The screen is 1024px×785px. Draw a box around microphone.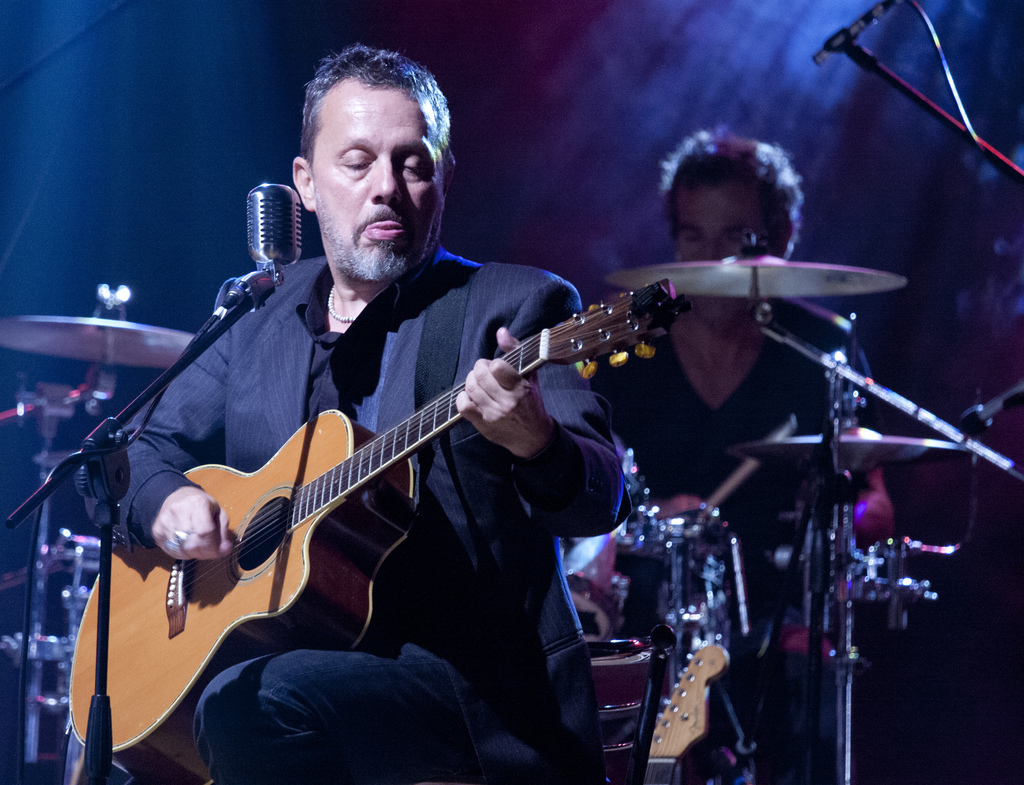
l=225, t=183, r=303, b=277.
